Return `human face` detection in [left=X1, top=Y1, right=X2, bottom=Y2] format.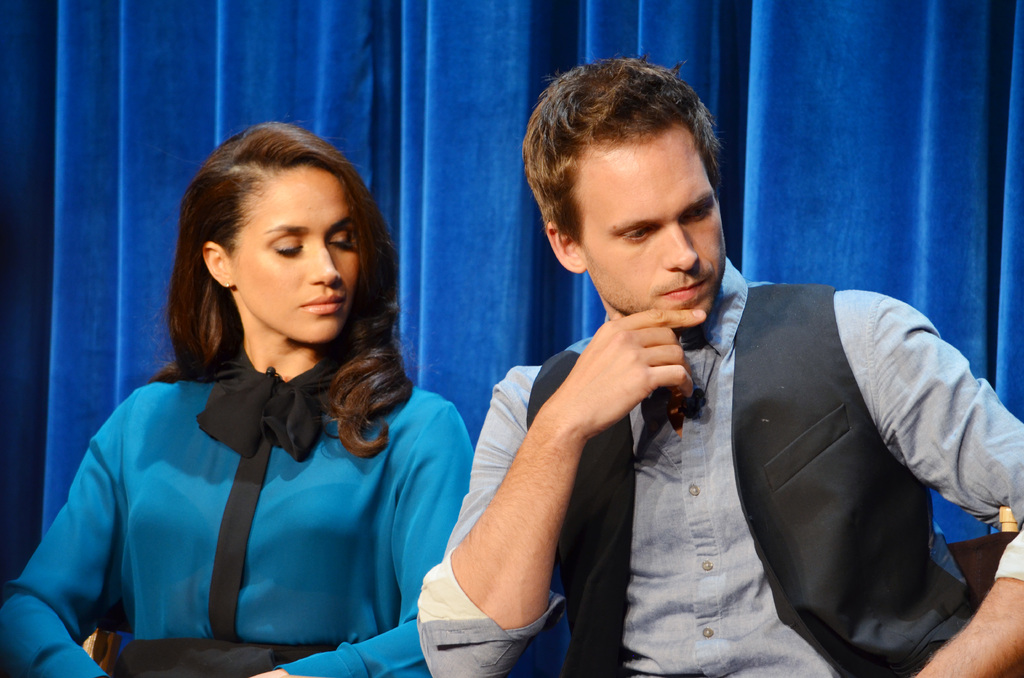
[left=575, top=137, right=736, bottom=330].
